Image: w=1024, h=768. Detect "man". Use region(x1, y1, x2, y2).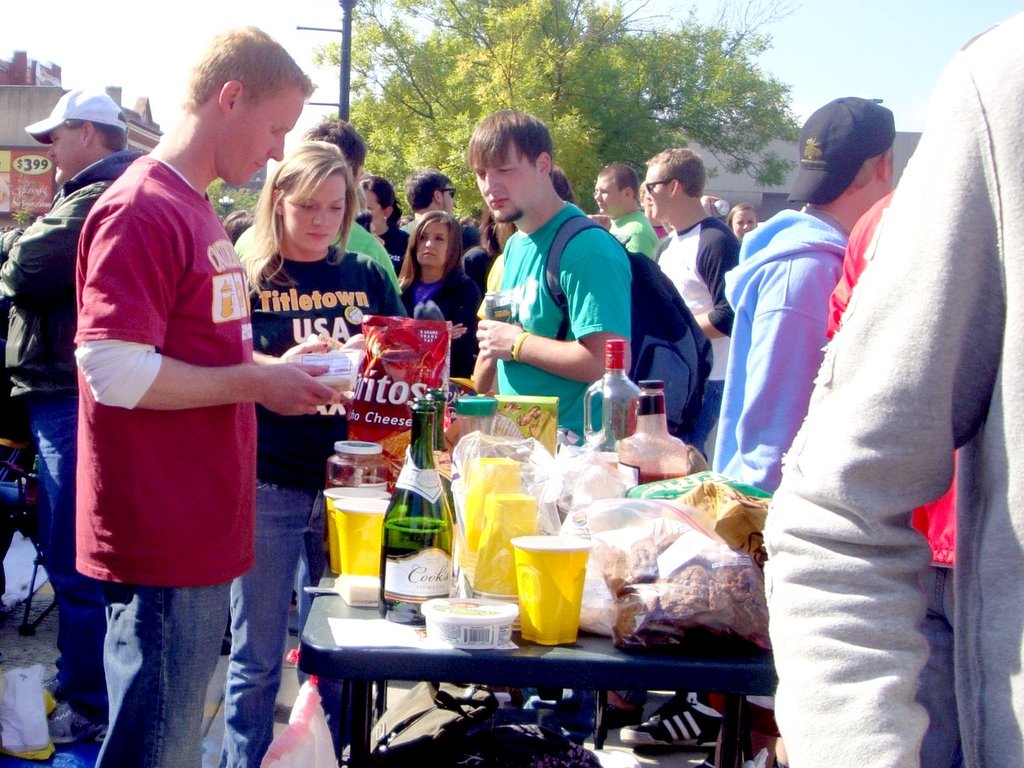
region(399, 168, 455, 238).
